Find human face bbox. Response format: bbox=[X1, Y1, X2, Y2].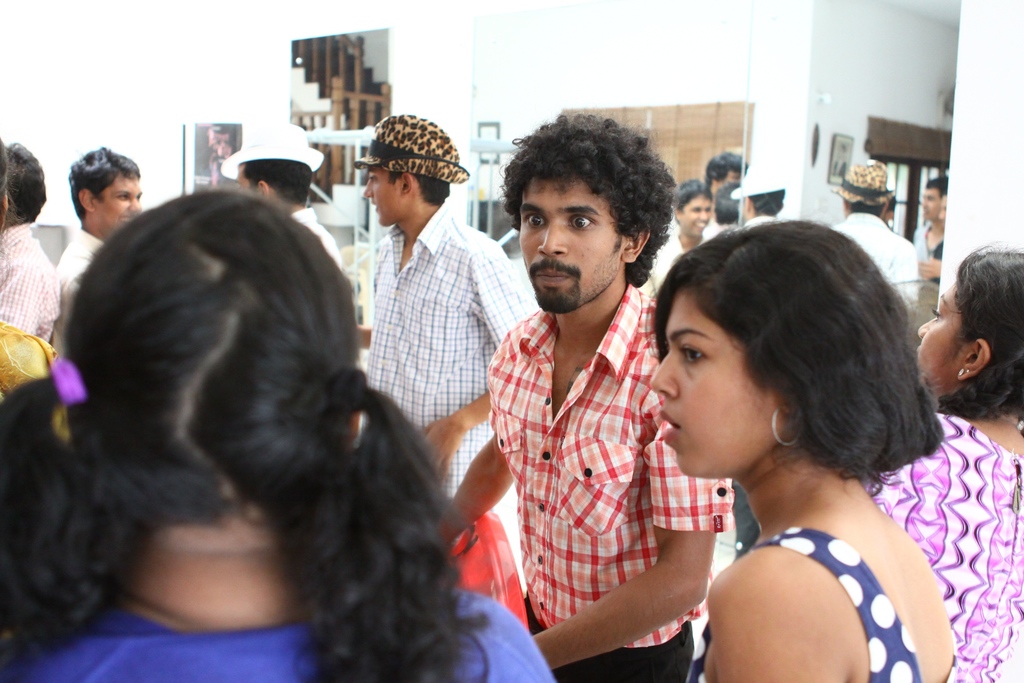
bbox=[520, 177, 636, 313].
